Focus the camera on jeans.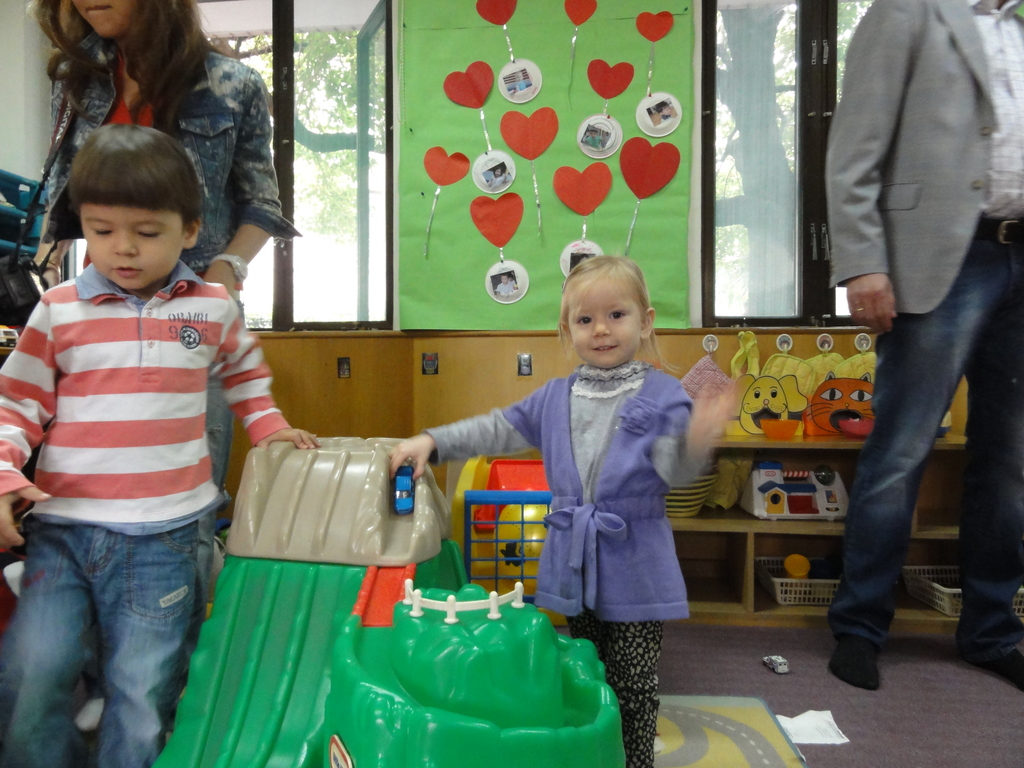
Focus region: (x1=829, y1=233, x2=1023, y2=641).
